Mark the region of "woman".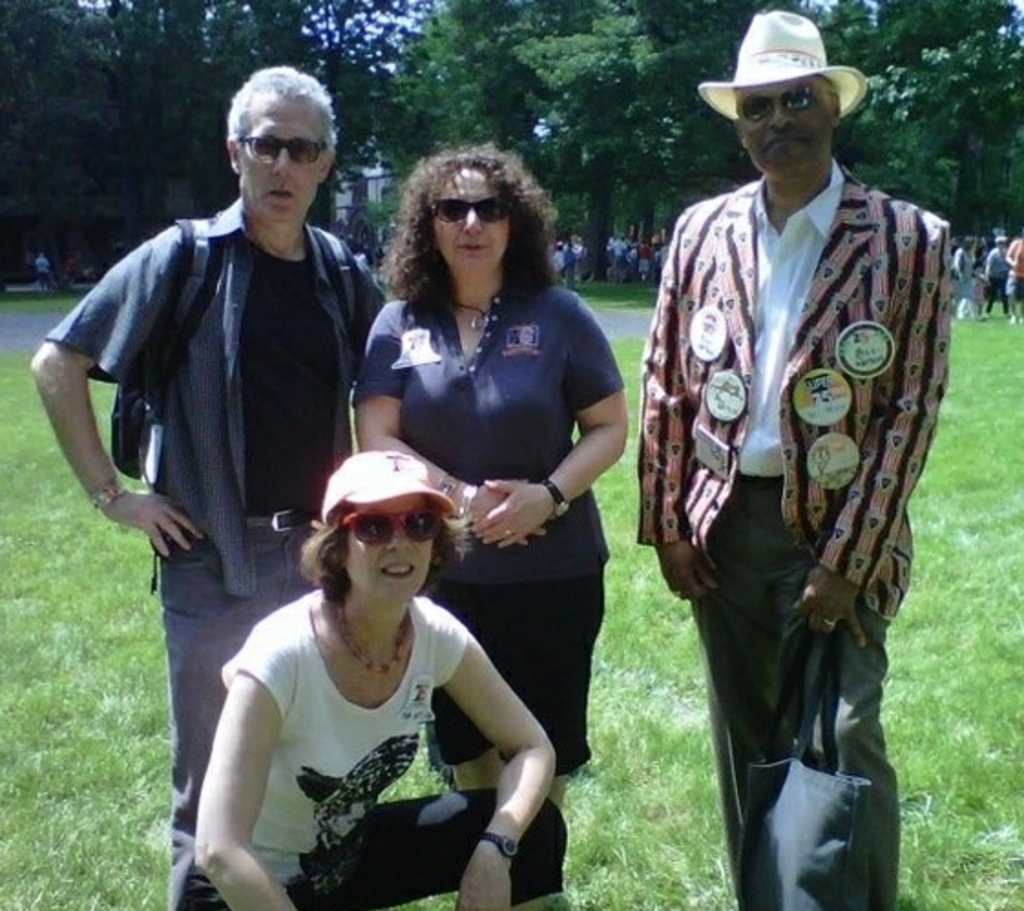
Region: x1=186, y1=447, x2=573, y2=909.
